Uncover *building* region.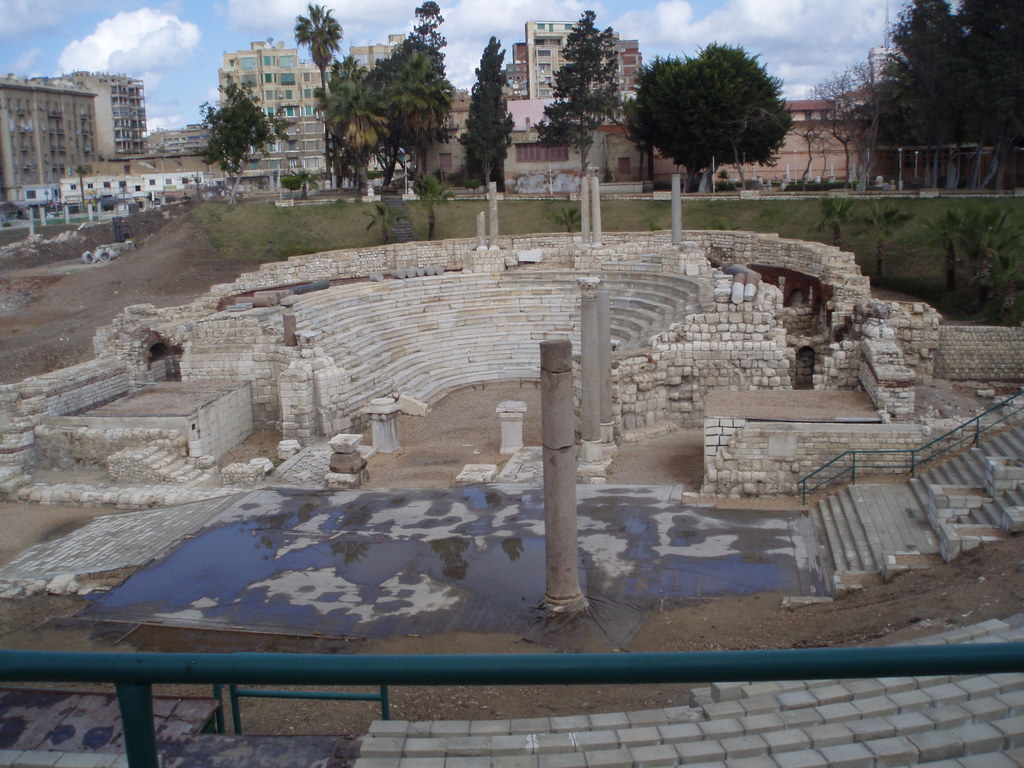
Uncovered: locate(68, 73, 150, 162).
